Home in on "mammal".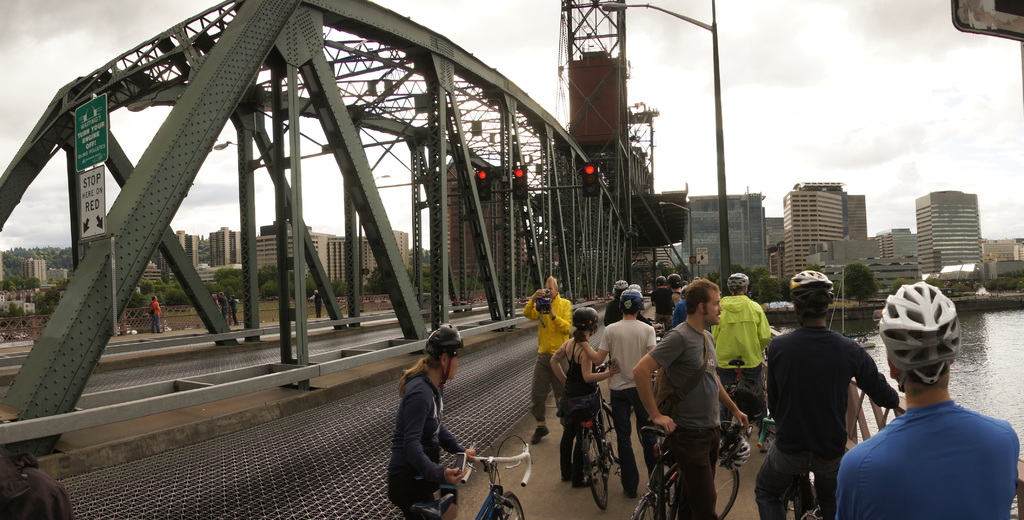
Homed in at crop(231, 293, 239, 323).
